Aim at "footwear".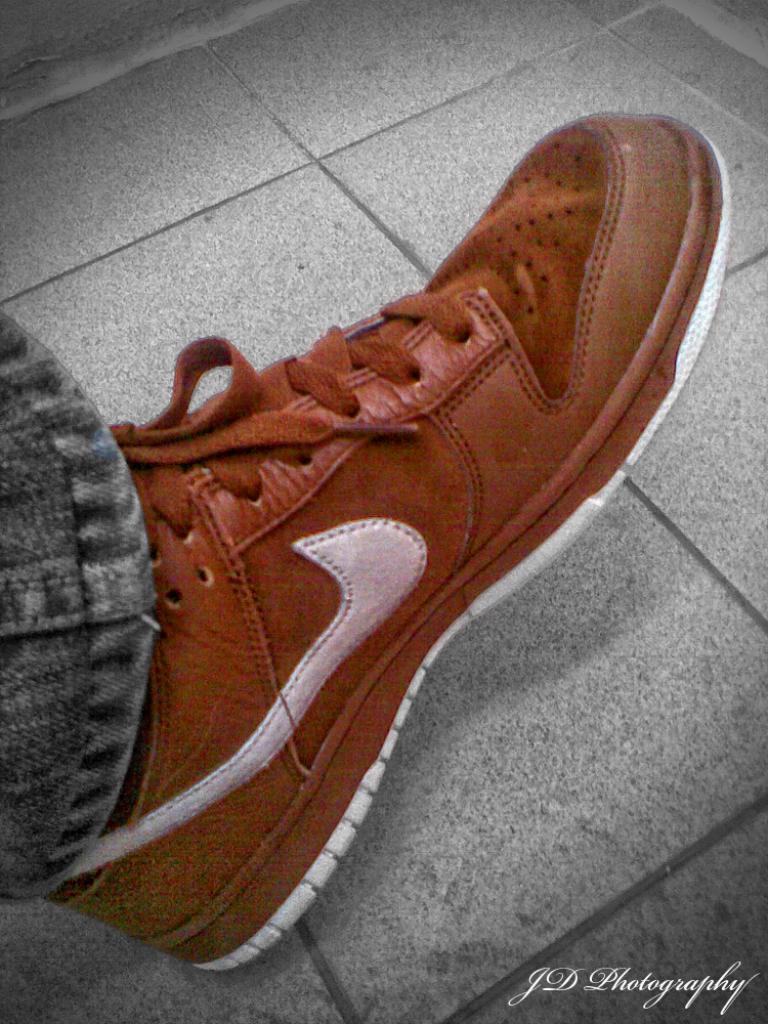
Aimed at (54, 110, 730, 975).
